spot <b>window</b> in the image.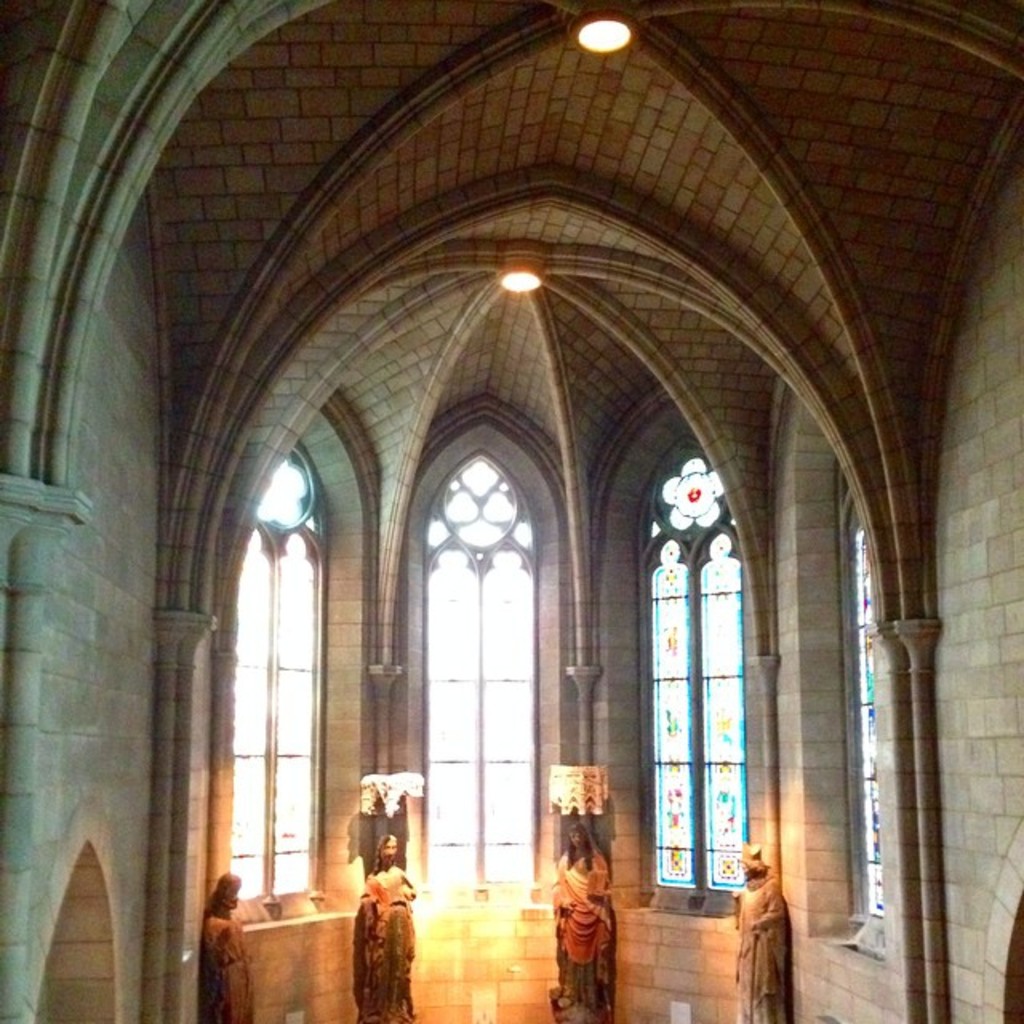
<b>window</b> found at [x1=662, y1=459, x2=726, y2=528].
